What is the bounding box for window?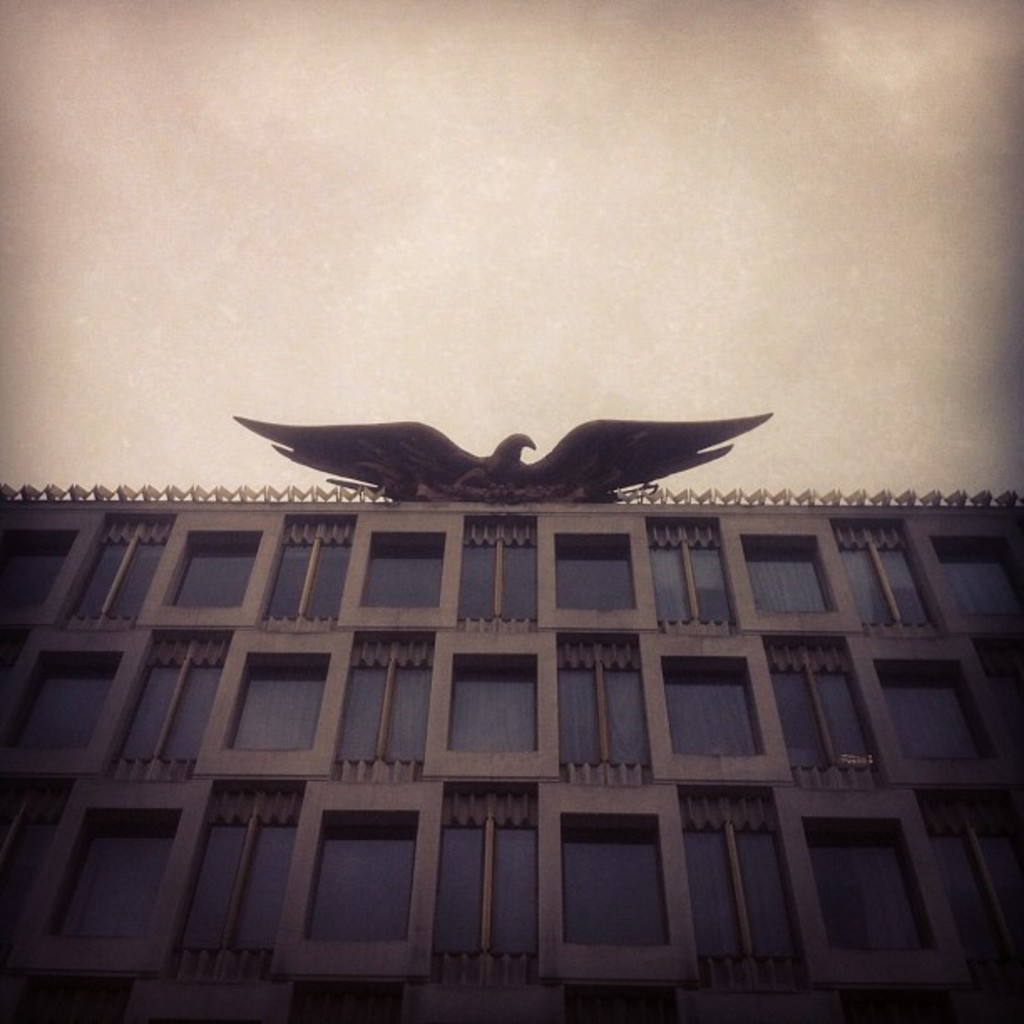
detection(50, 808, 181, 934).
